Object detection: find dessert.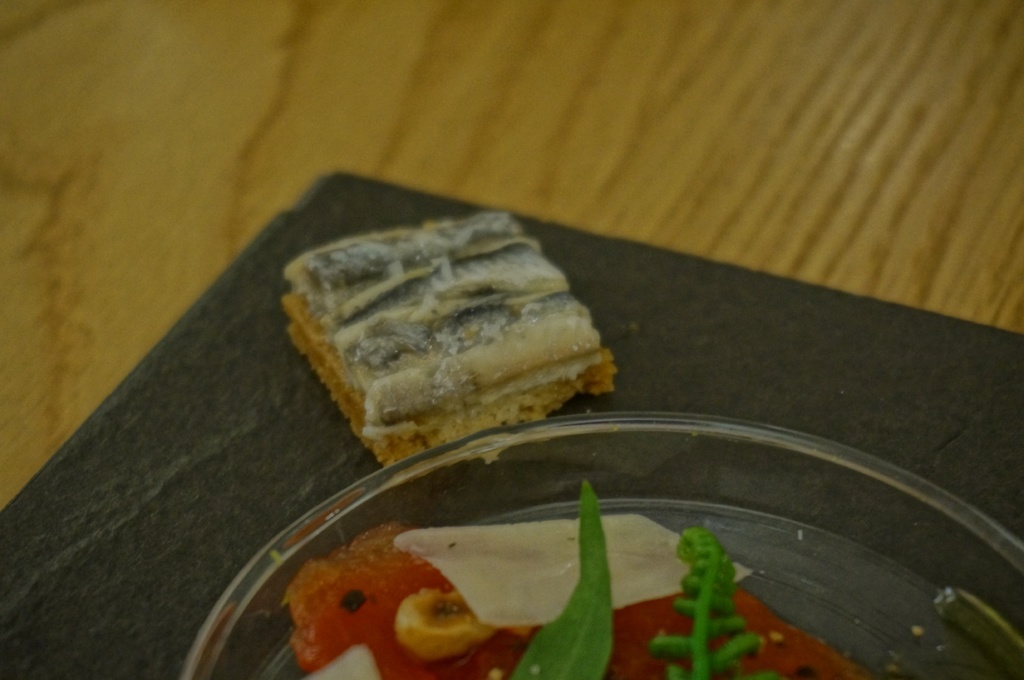
(652,518,757,679).
